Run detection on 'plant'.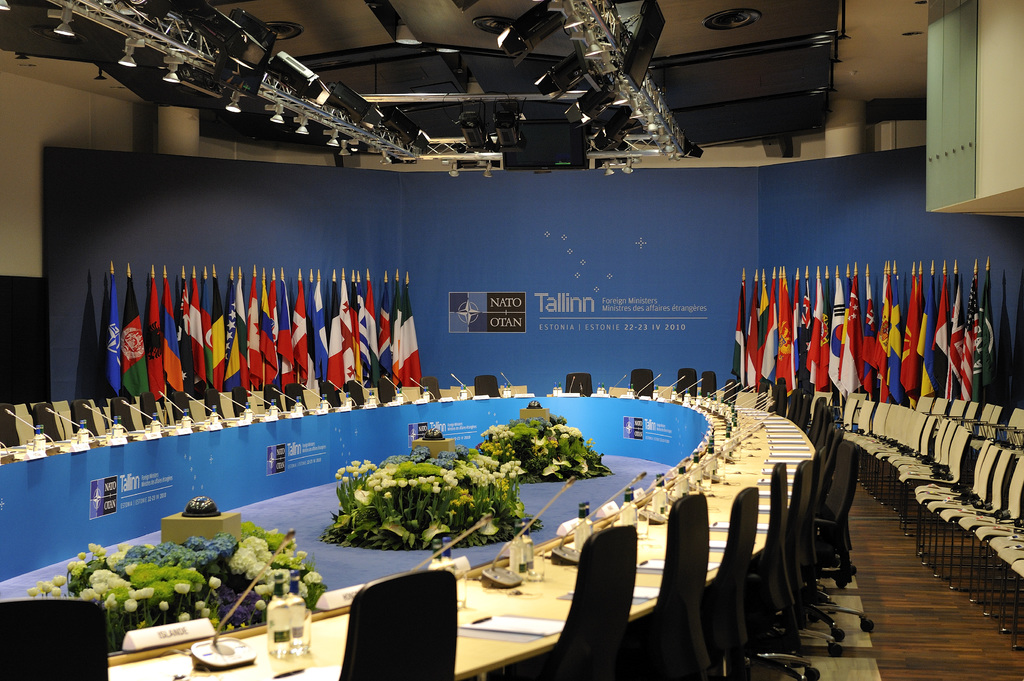
Result: (x1=317, y1=444, x2=542, y2=559).
